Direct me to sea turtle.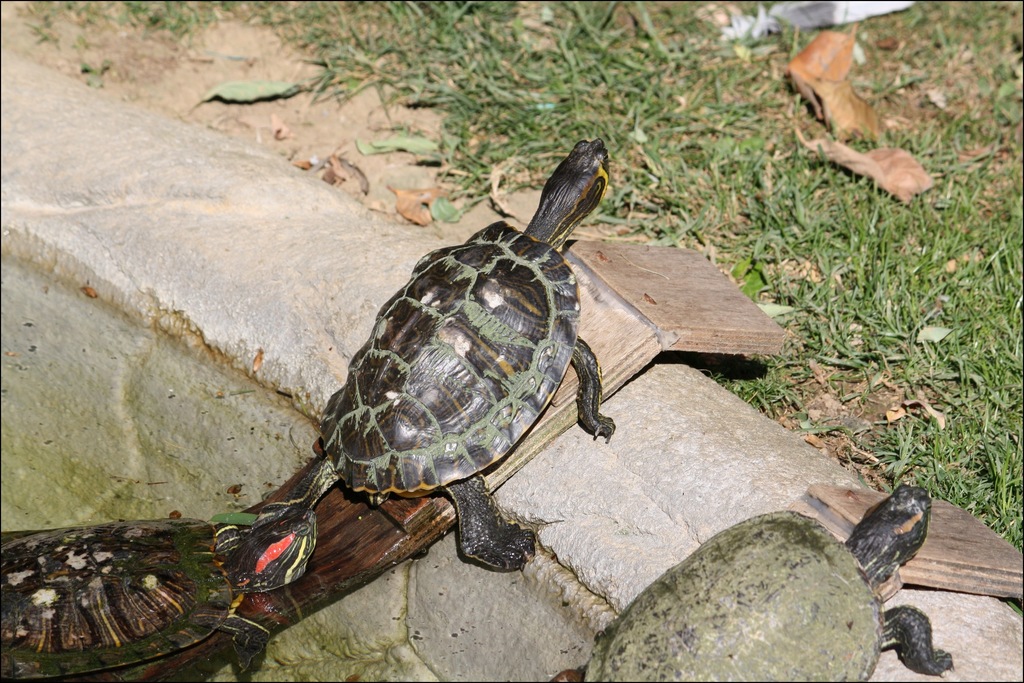
Direction: pyautogui.locateOnScreen(0, 510, 320, 682).
